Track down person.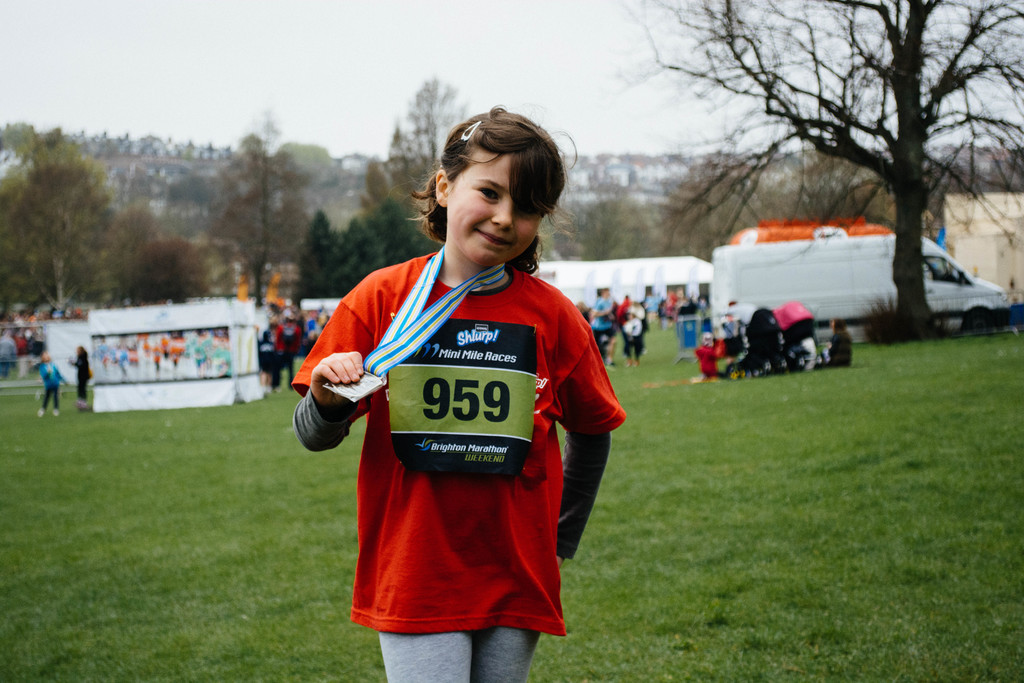
Tracked to 34:355:70:420.
